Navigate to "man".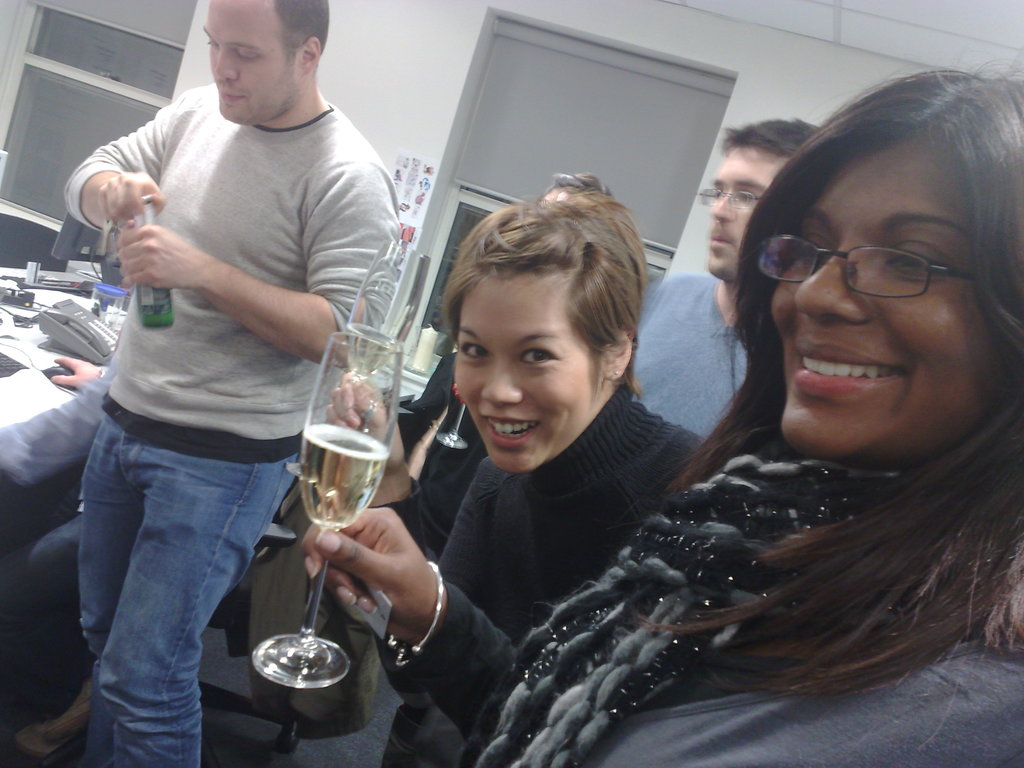
Navigation target: rect(637, 114, 820, 437).
